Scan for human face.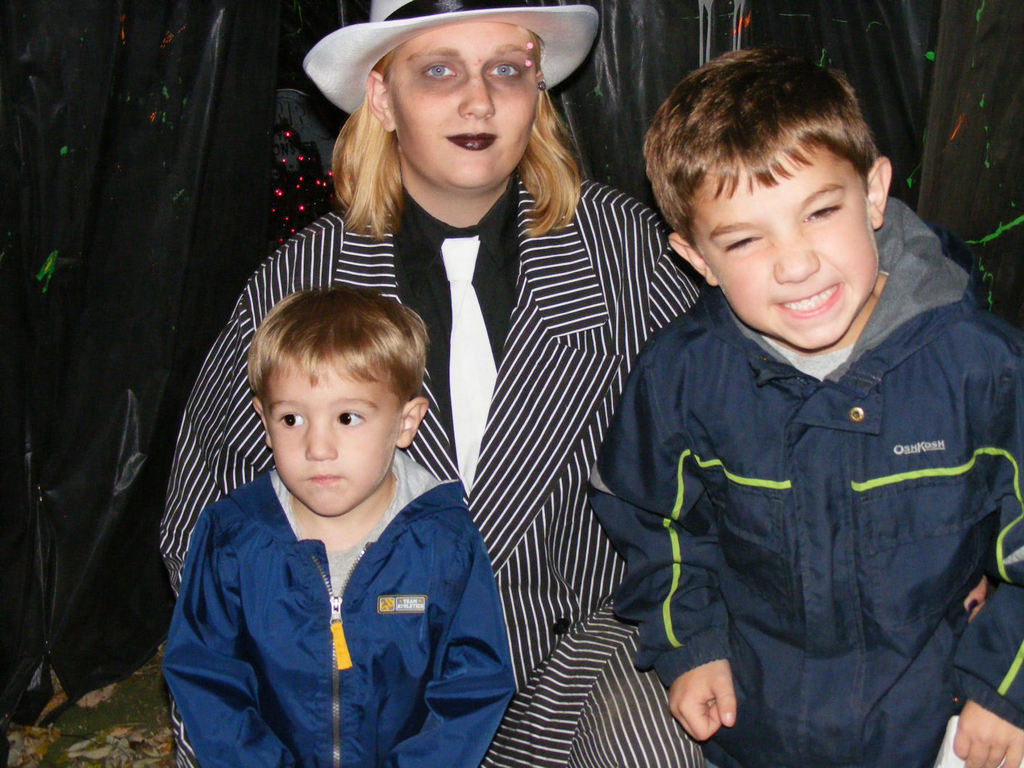
Scan result: region(272, 354, 401, 517).
